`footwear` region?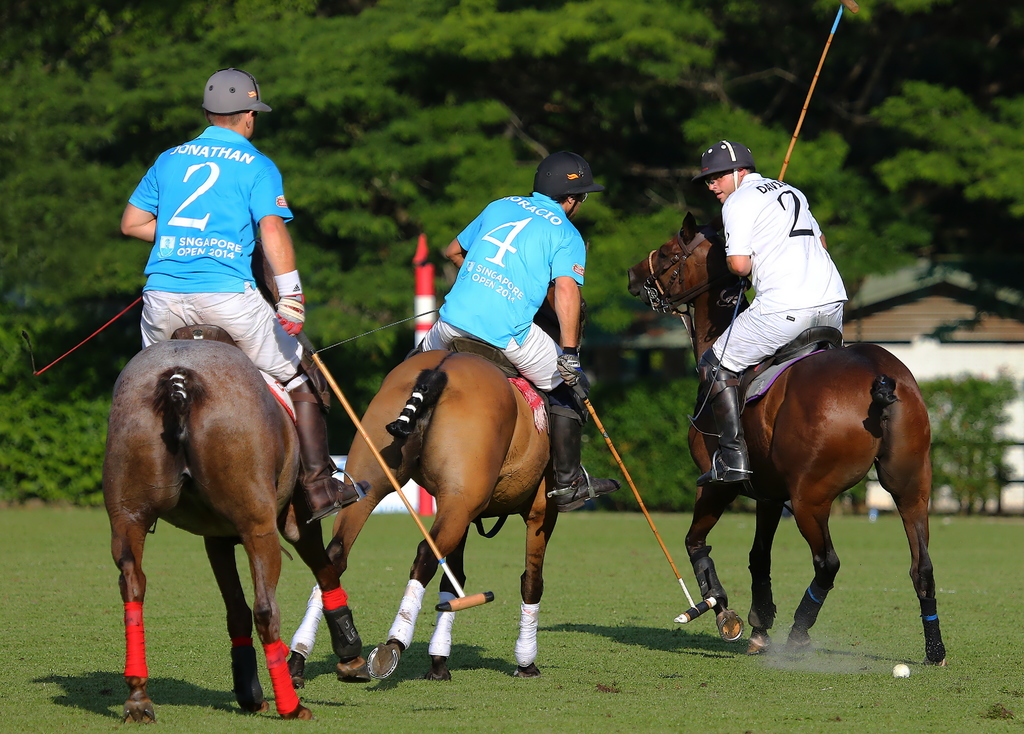
detection(699, 357, 749, 489)
